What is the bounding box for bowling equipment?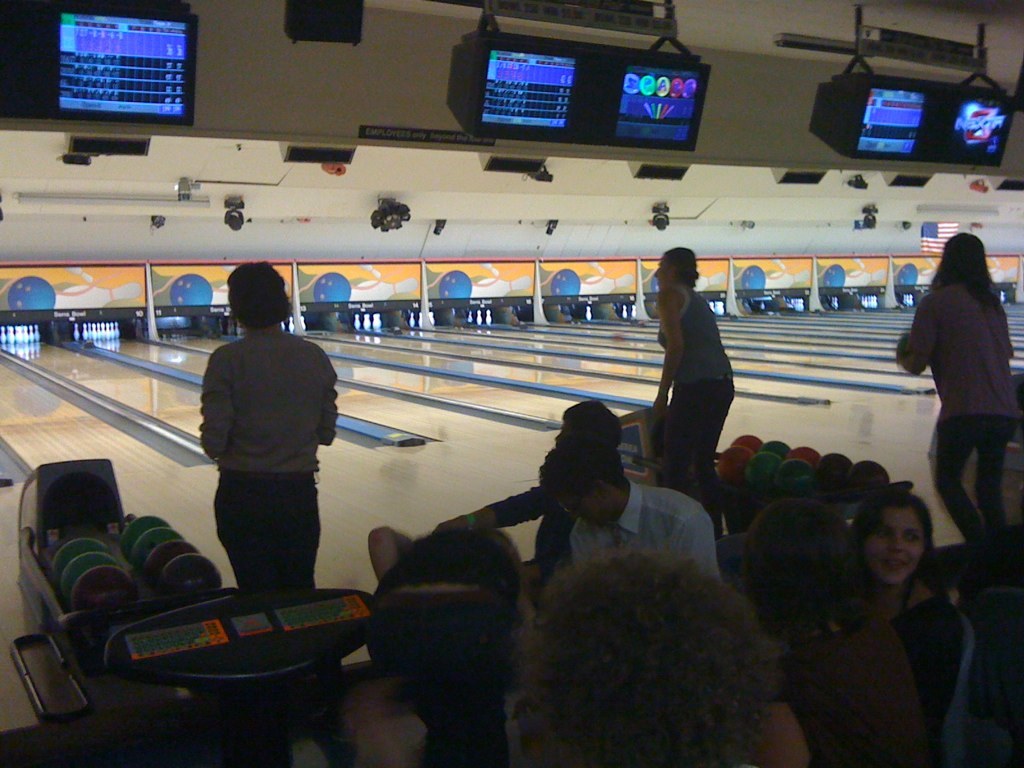
pyautogui.locateOnScreen(552, 265, 579, 294).
